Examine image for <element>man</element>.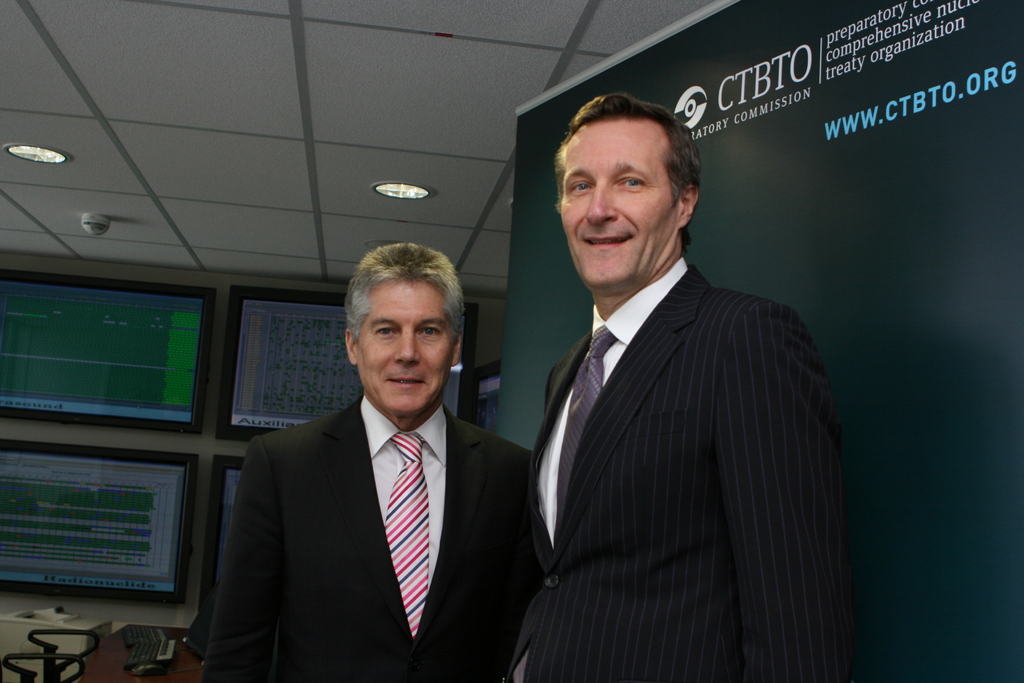
Examination result: {"x1": 206, "y1": 248, "x2": 522, "y2": 682}.
